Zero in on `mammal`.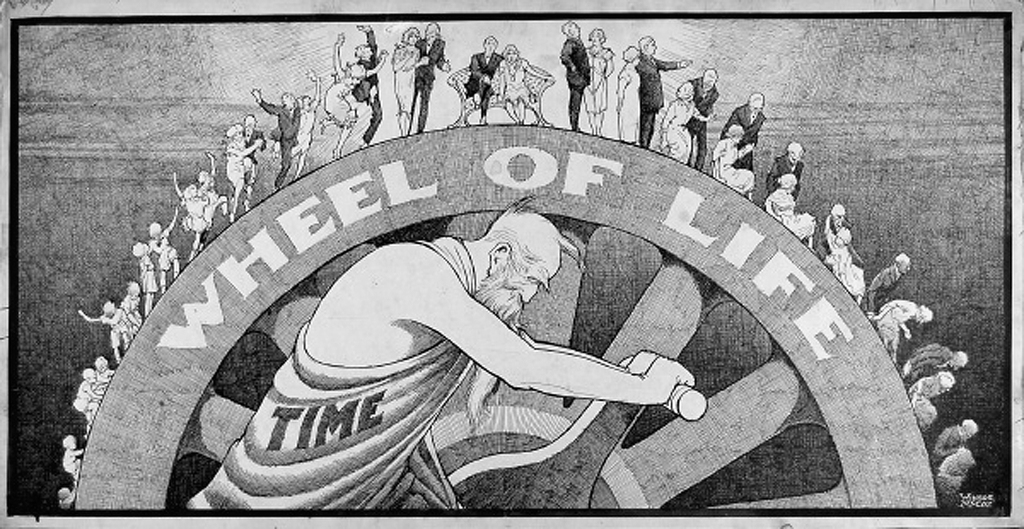
Zeroed in: [771, 136, 810, 204].
